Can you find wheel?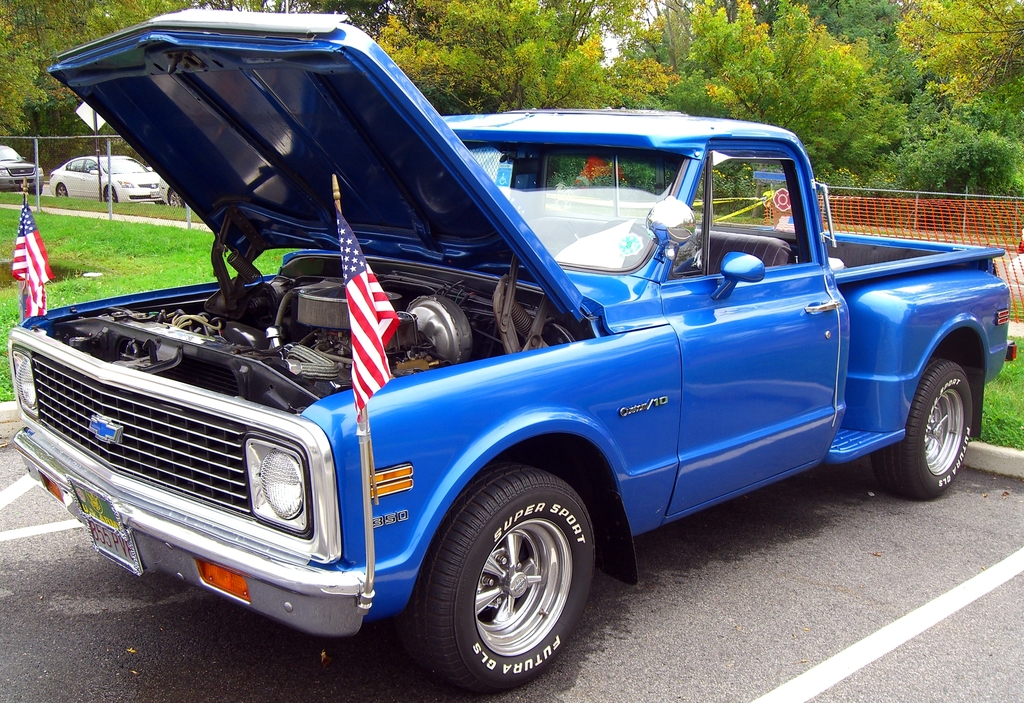
Yes, bounding box: {"left": 167, "top": 191, "right": 186, "bottom": 211}.
